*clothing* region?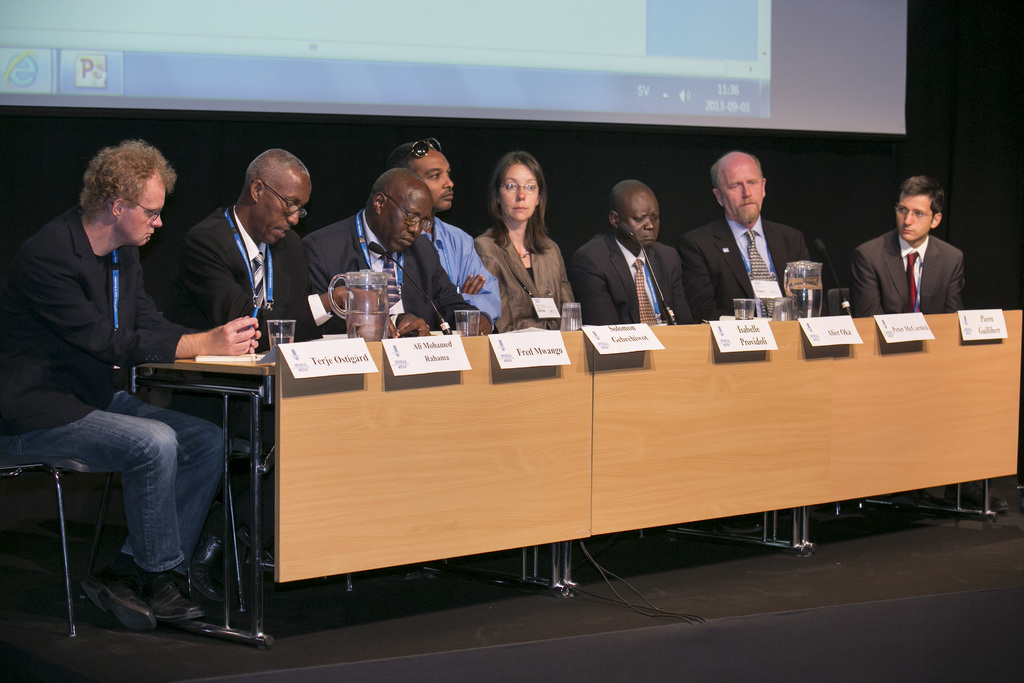
bbox=(0, 194, 220, 586)
